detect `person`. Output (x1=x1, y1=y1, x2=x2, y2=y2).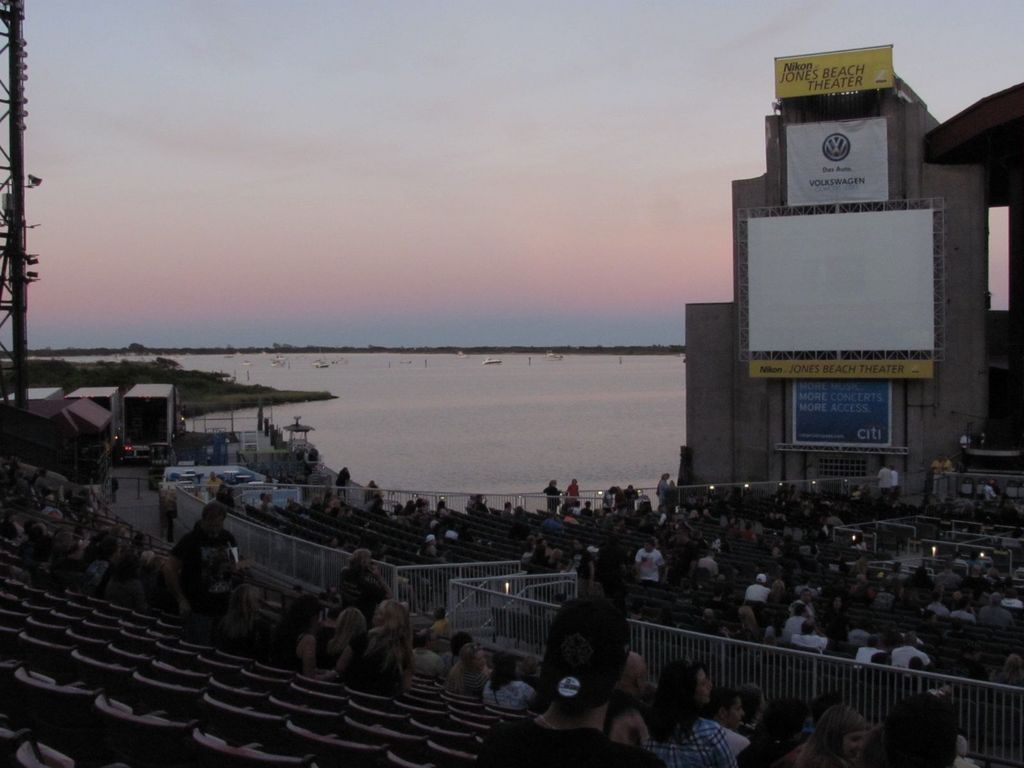
(x1=666, y1=660, x2=729, y2=758).
